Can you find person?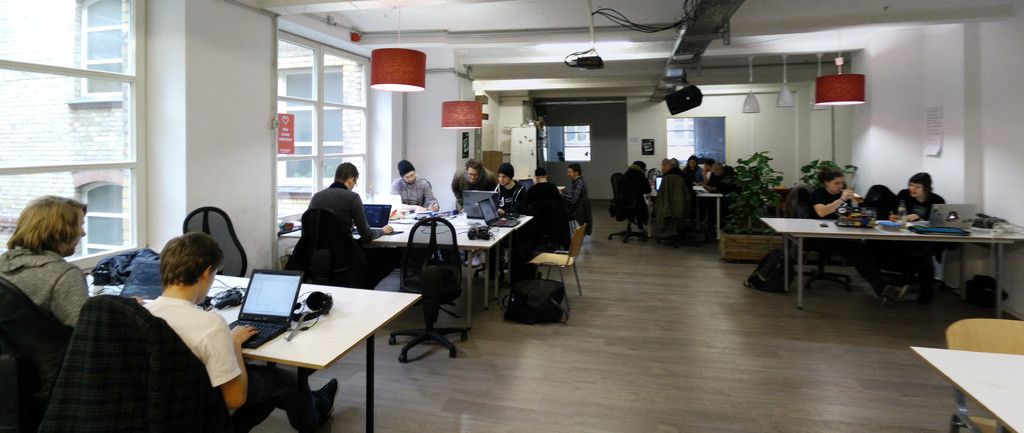
Yes, bounding box: 140 230 343 432.
